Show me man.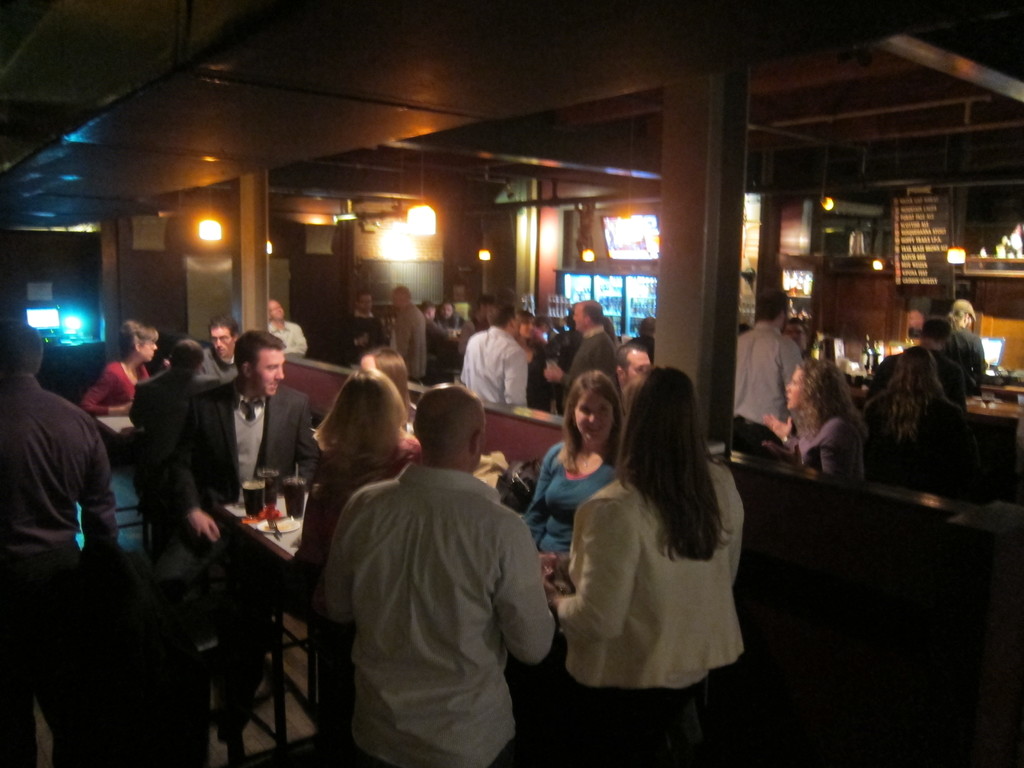
man is here: {"x1": 0, "y1": 319, "x2": 124, "y2": 767}.
